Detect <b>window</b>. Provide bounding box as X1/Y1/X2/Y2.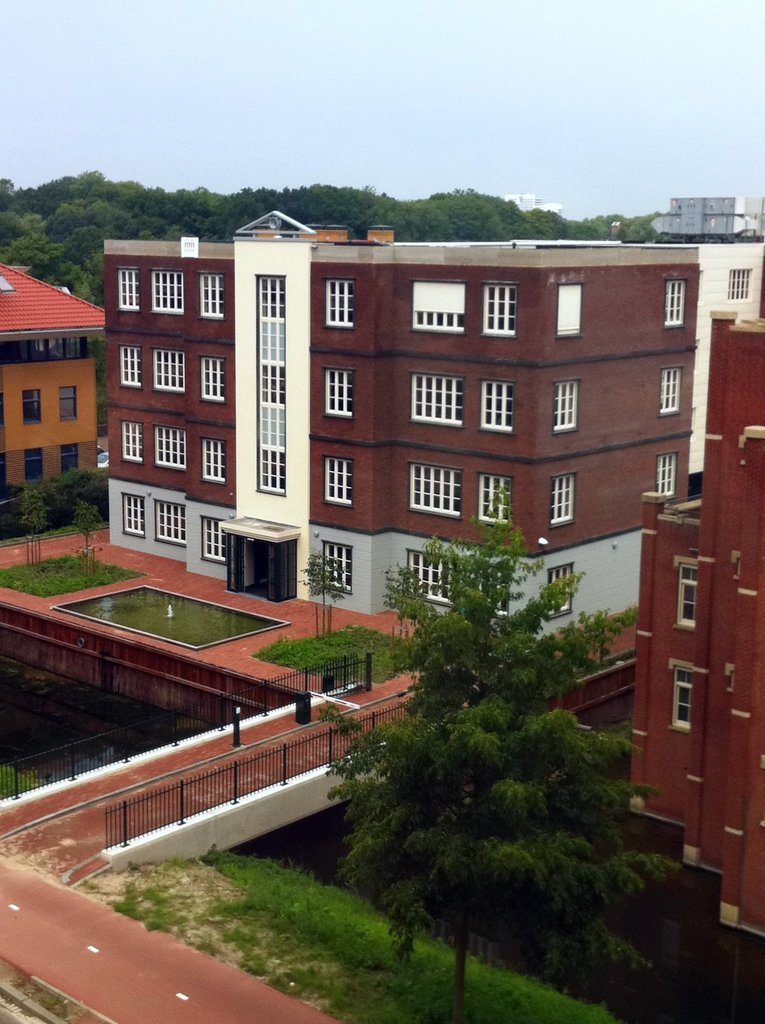
159/495/189/543.
